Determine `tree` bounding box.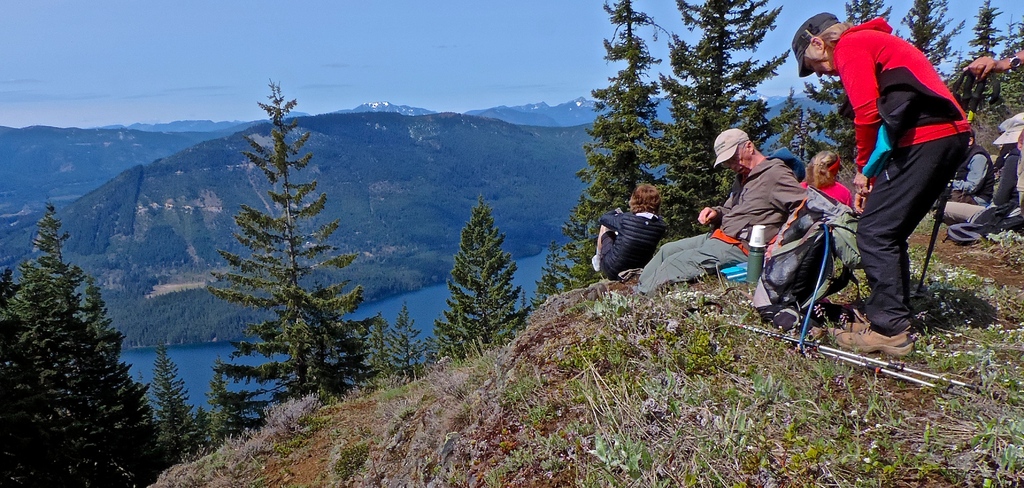
Determined: crop(18, 202, 164, 483).
